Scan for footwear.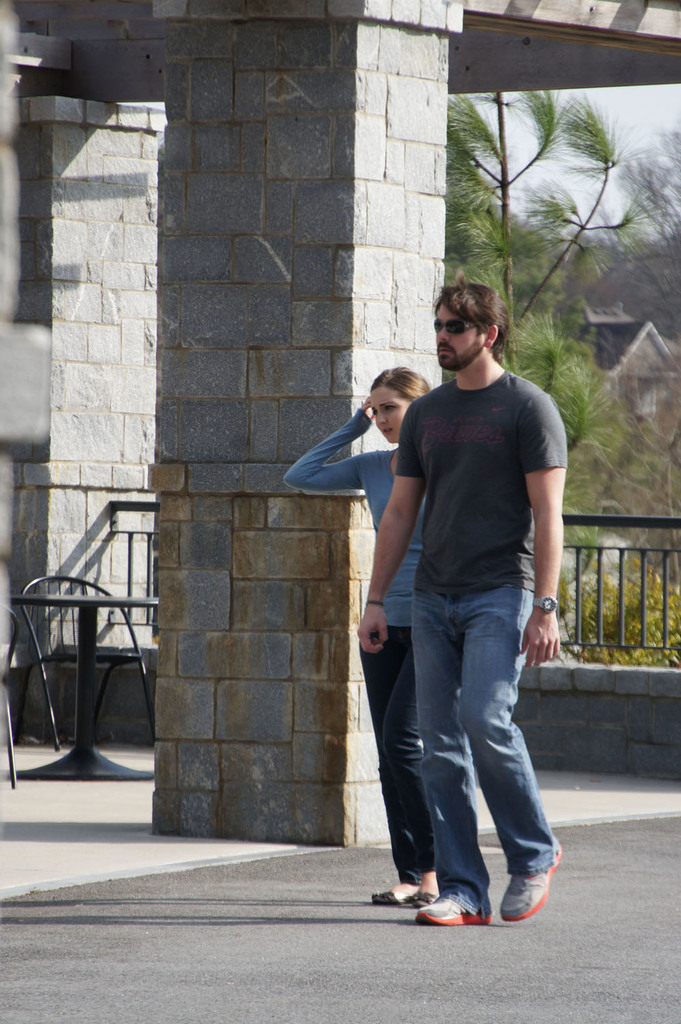
Scan result: bbox(502, 841, 565, 924).
